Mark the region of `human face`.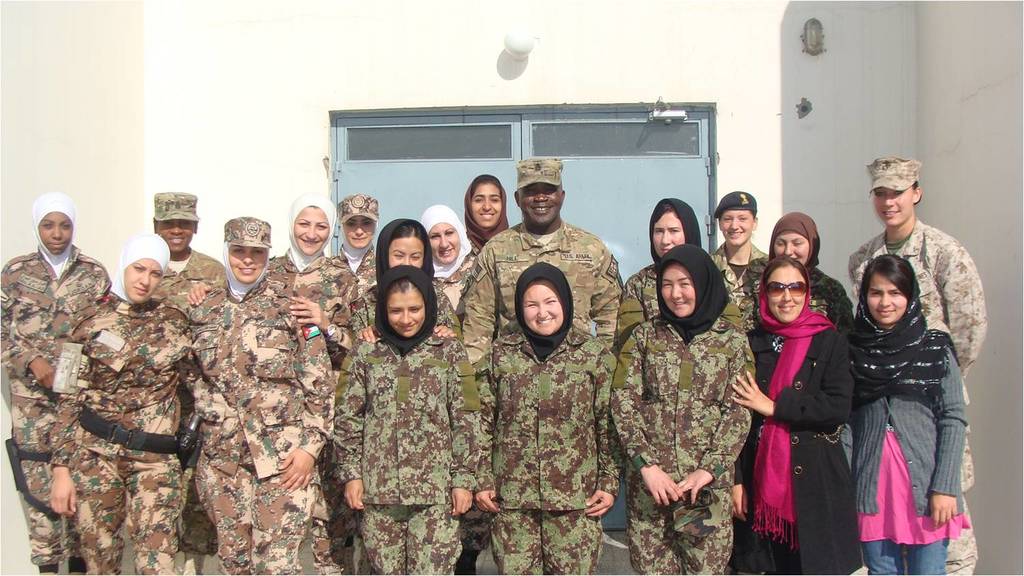
Region: <bbox>226, 244, 270, 283</bbox>.
